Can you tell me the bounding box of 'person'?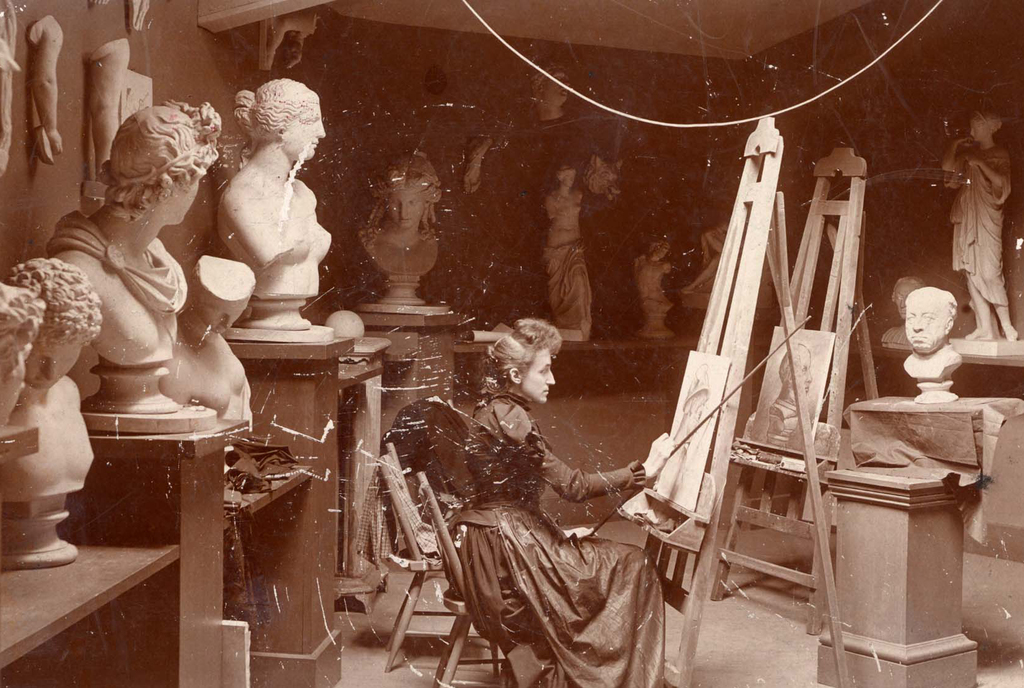
28, 13, 64, 156.
